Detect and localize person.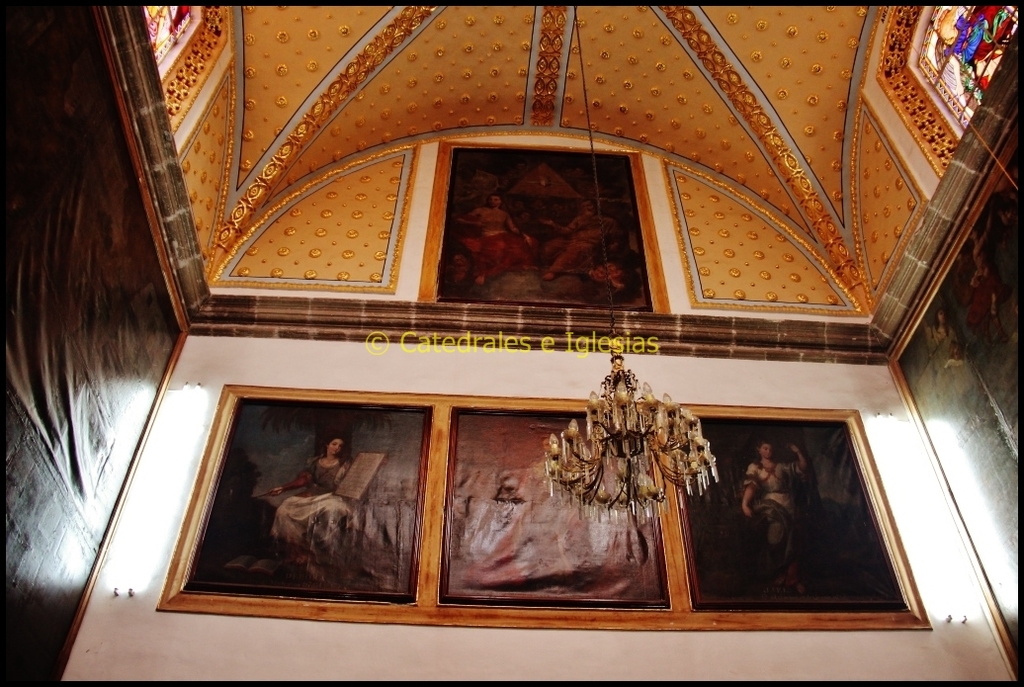
Localized at <region>734, 434, 807, 578</region>.
